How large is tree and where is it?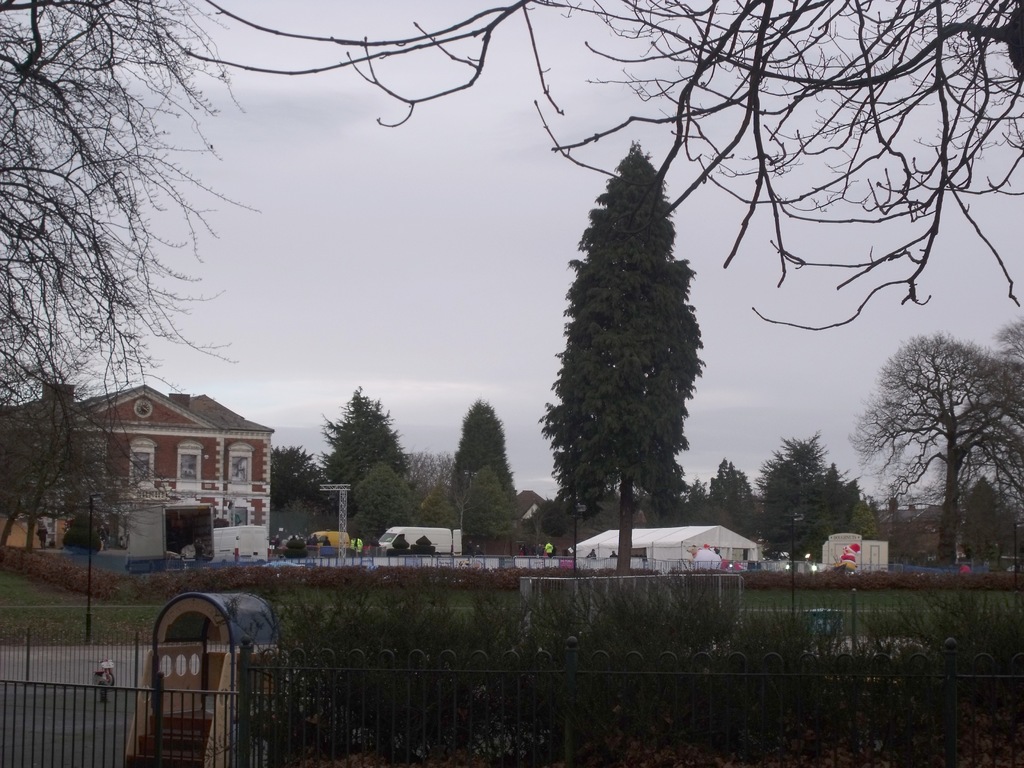
Bounding box: BBox(0, 380, 148, 558).
